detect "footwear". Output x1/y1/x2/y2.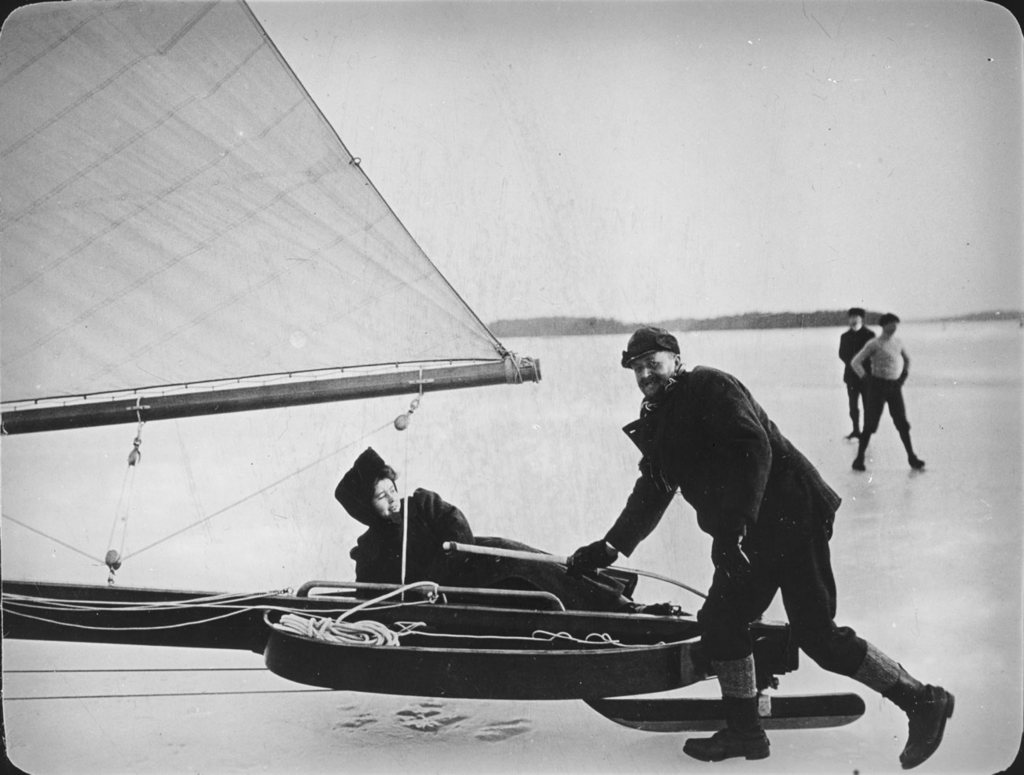
707/671/806/745.
